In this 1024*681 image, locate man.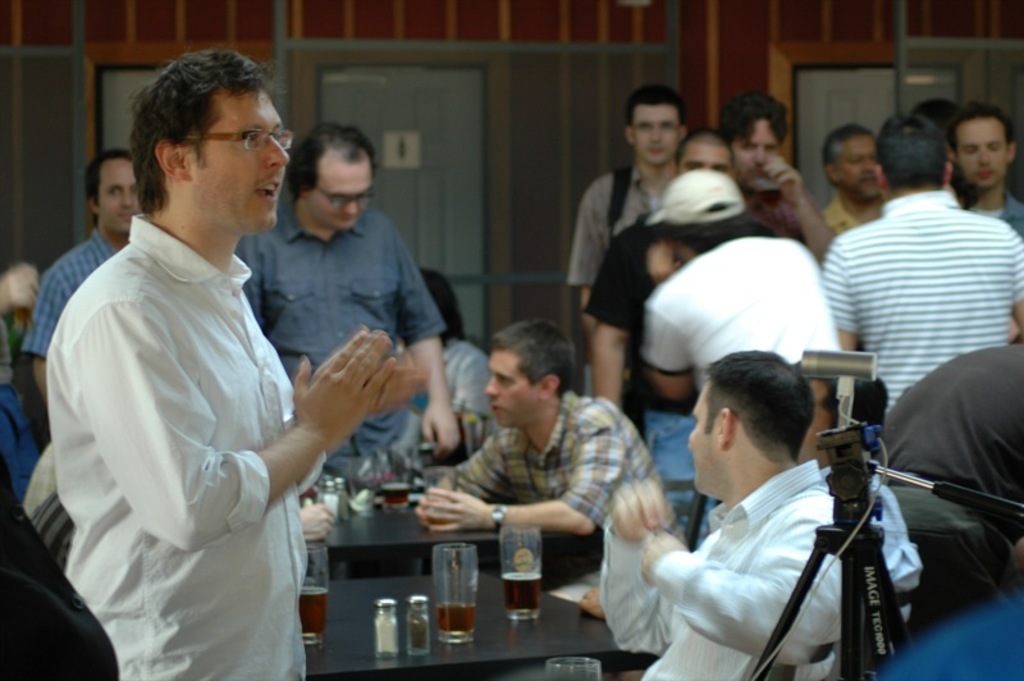
Bounding box: Rect(38, 47, 393, 680).
